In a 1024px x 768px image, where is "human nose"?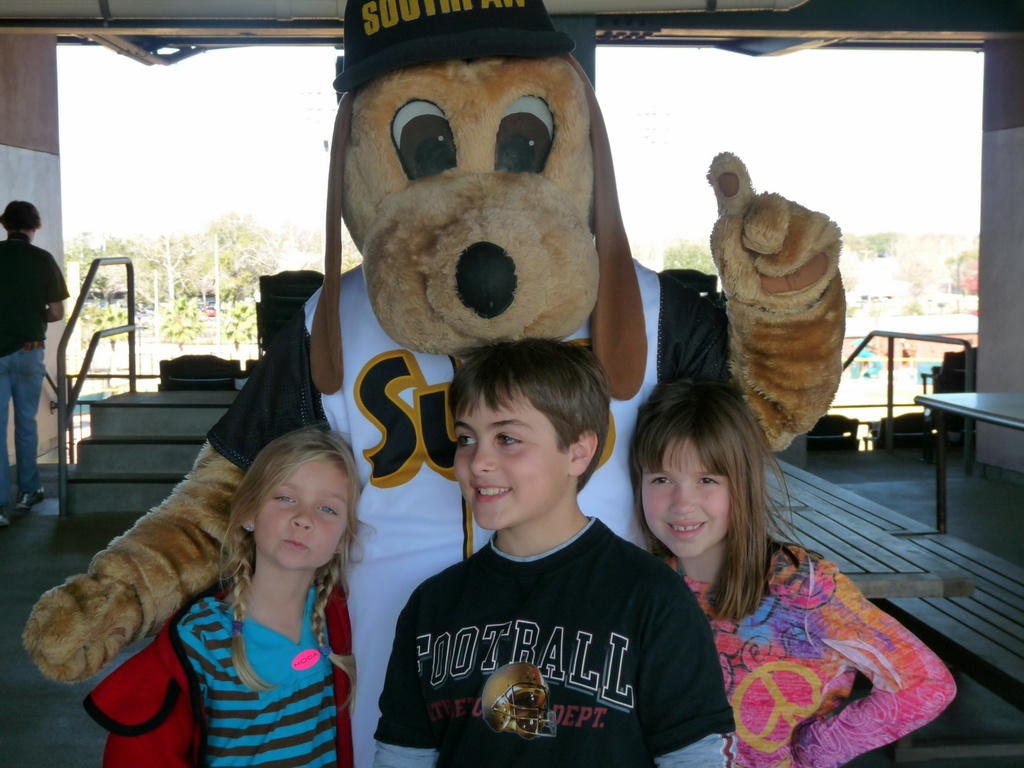
rect(292, 504, 314, 532).
